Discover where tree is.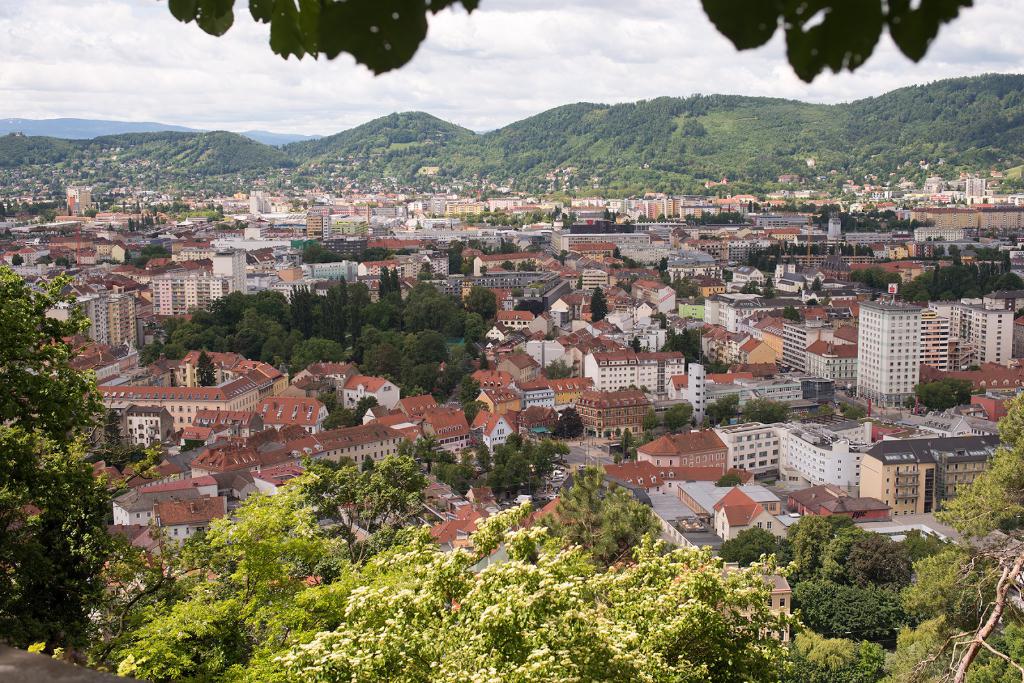
Discovered at rect(109, 339, 130, 360).
